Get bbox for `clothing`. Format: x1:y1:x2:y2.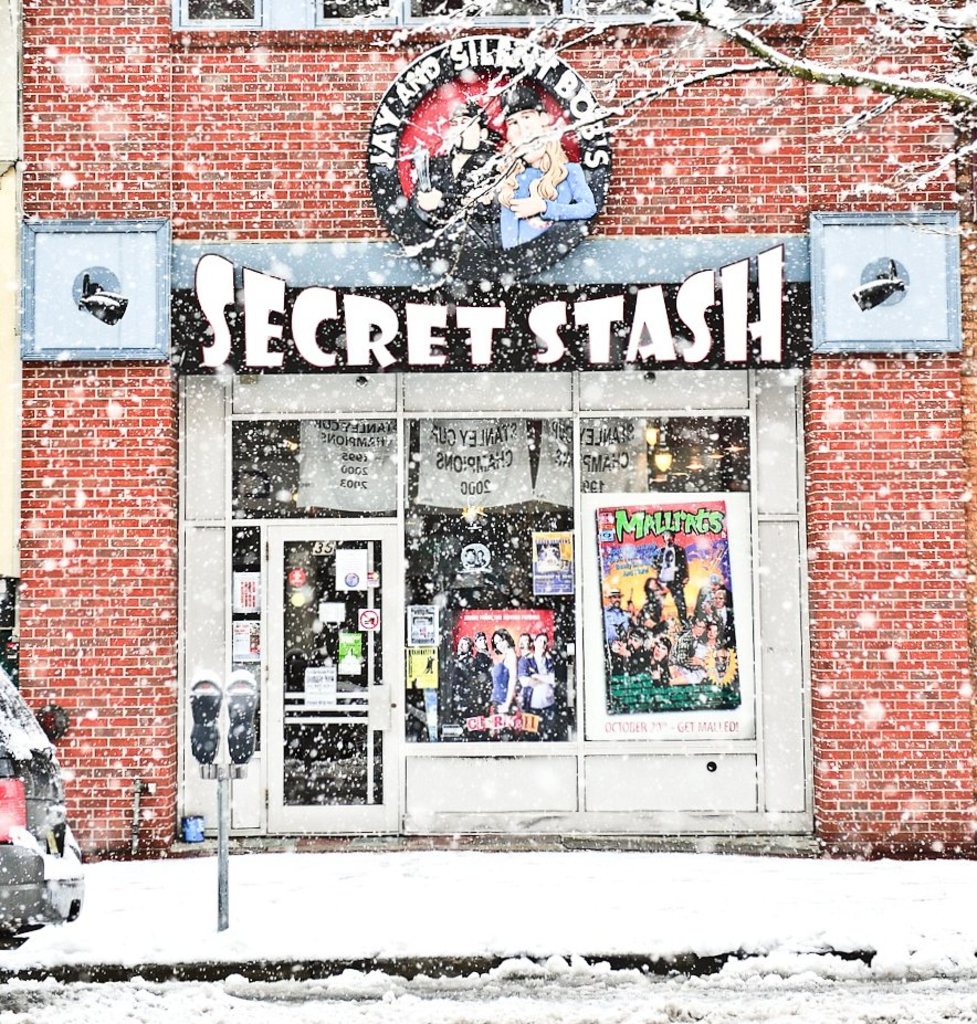
498:157:591:250.
